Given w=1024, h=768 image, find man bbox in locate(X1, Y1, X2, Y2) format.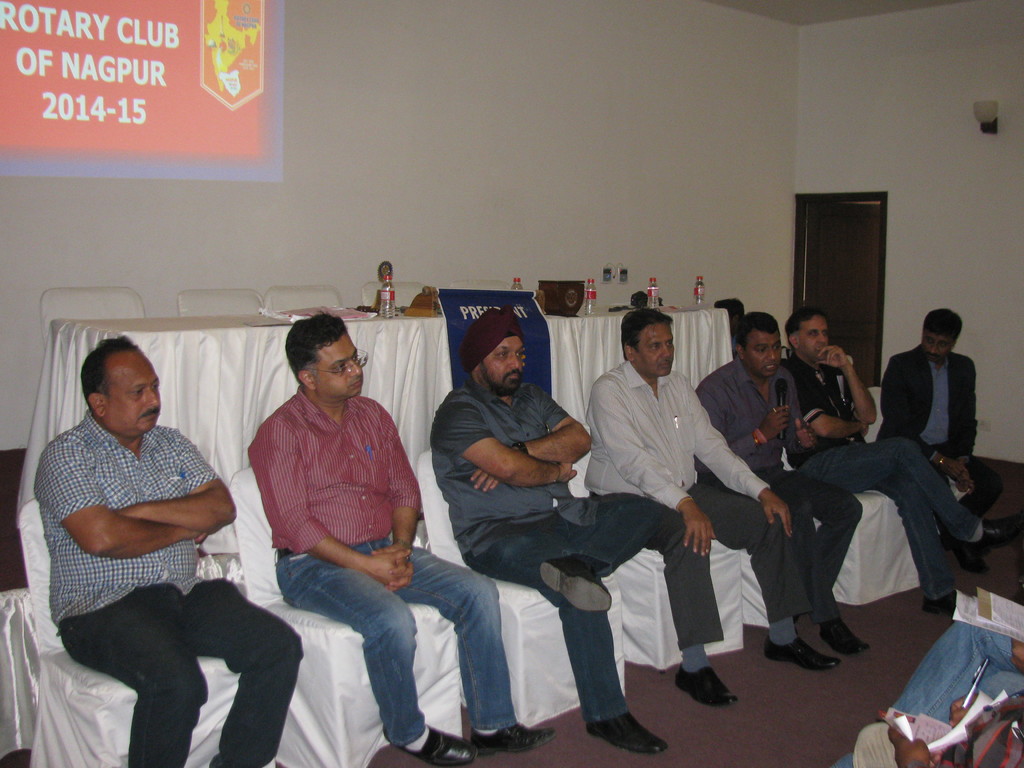
locate(874, 305, 1005, 574).
